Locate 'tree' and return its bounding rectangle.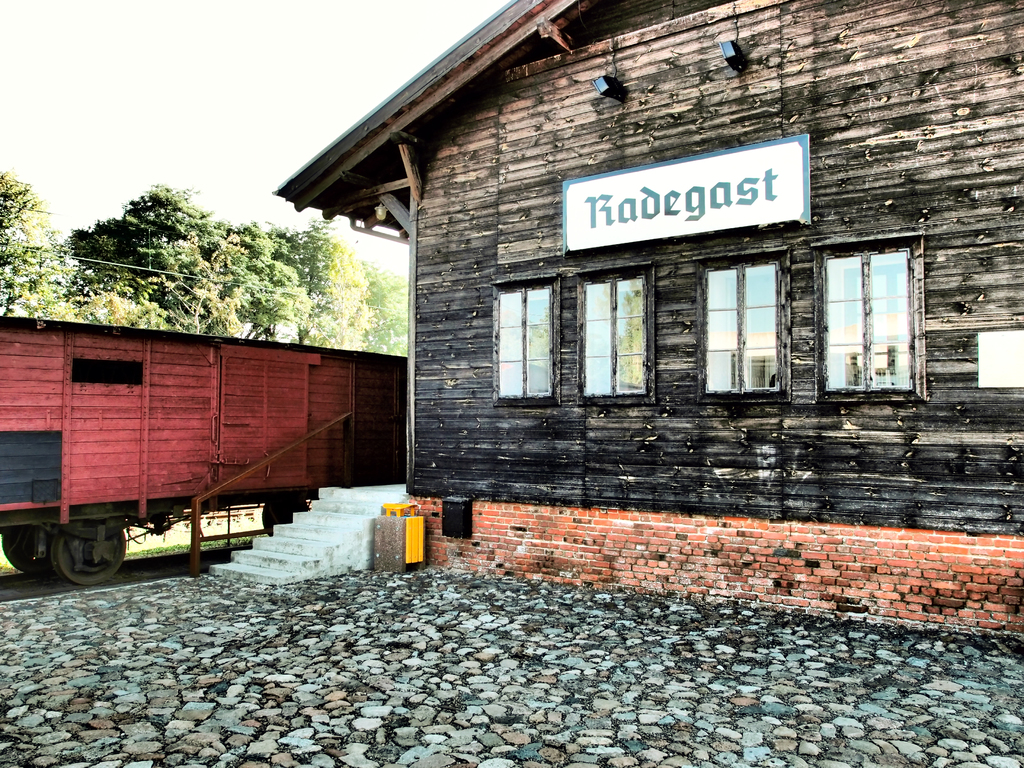
[365, 264, 404, 365].
